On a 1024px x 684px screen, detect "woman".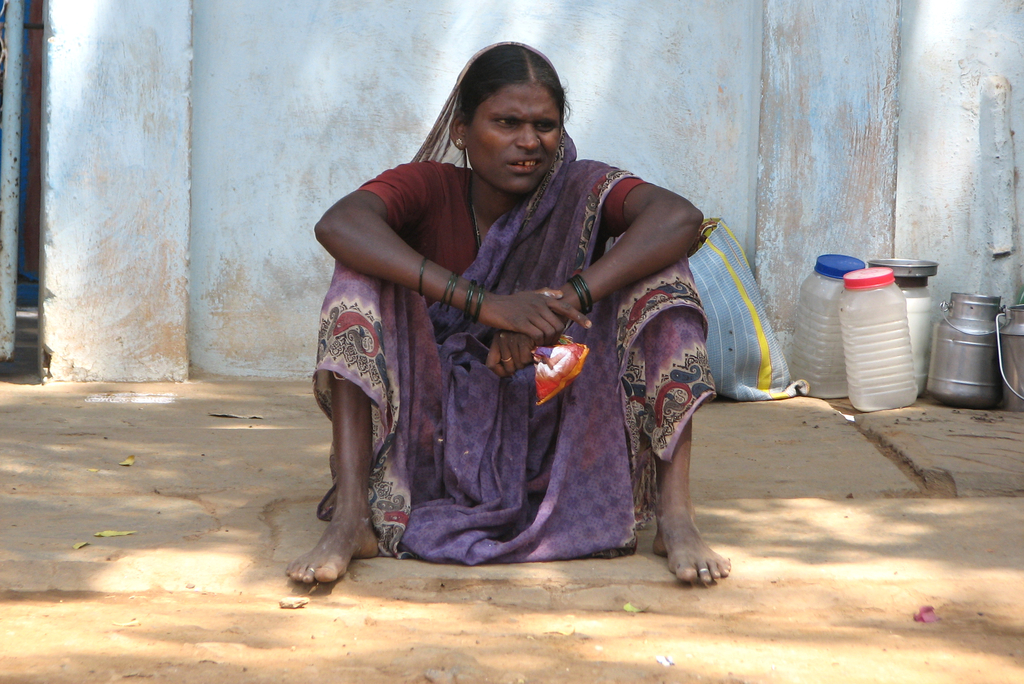
320:33:687:580.
